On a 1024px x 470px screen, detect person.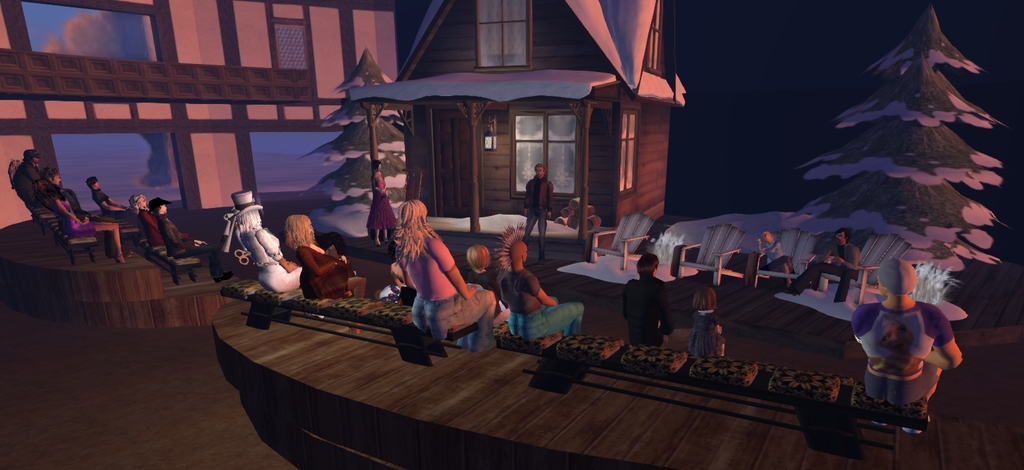
(x1=620, y1=254, x2=674, y2=345).
